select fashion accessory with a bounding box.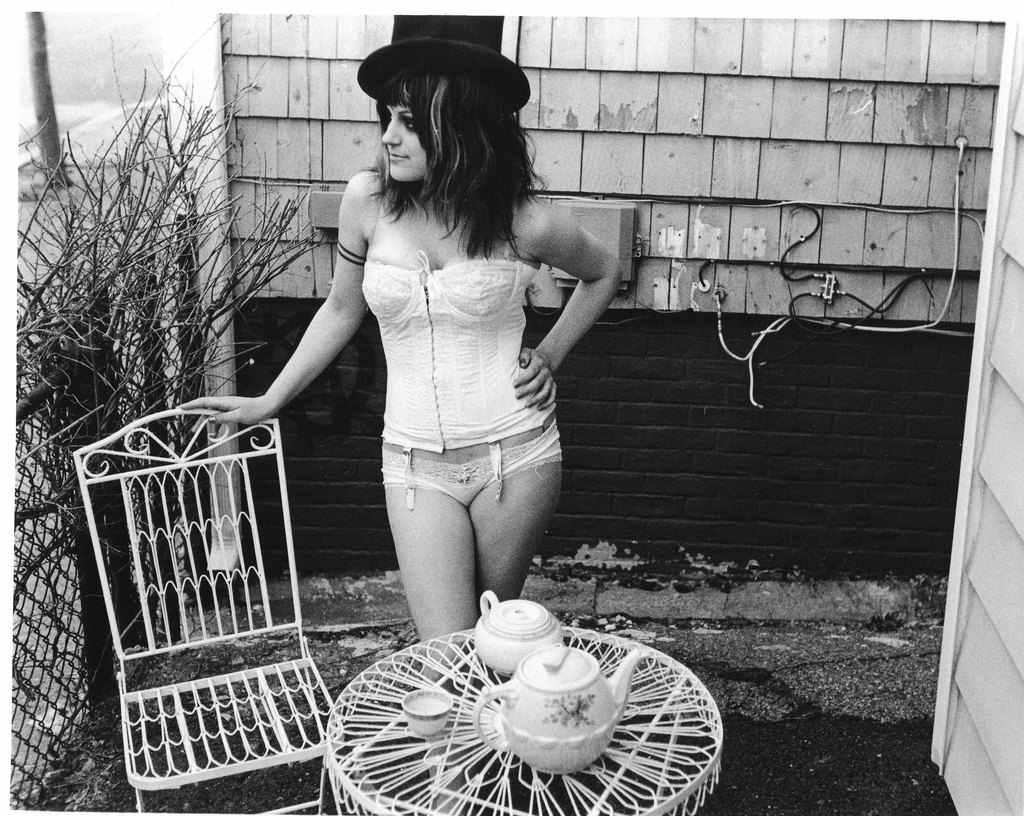
region(356, 12, 529, 99).
